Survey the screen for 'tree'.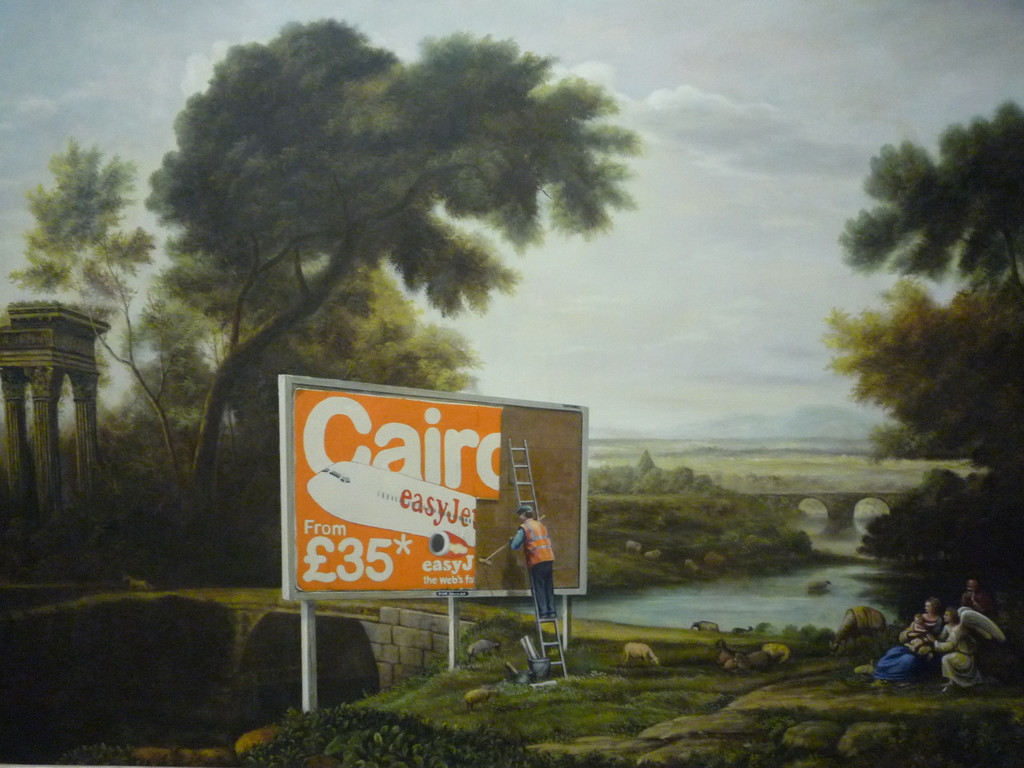
Survey found: left=837, top=100, right=1023, bottom=278.
